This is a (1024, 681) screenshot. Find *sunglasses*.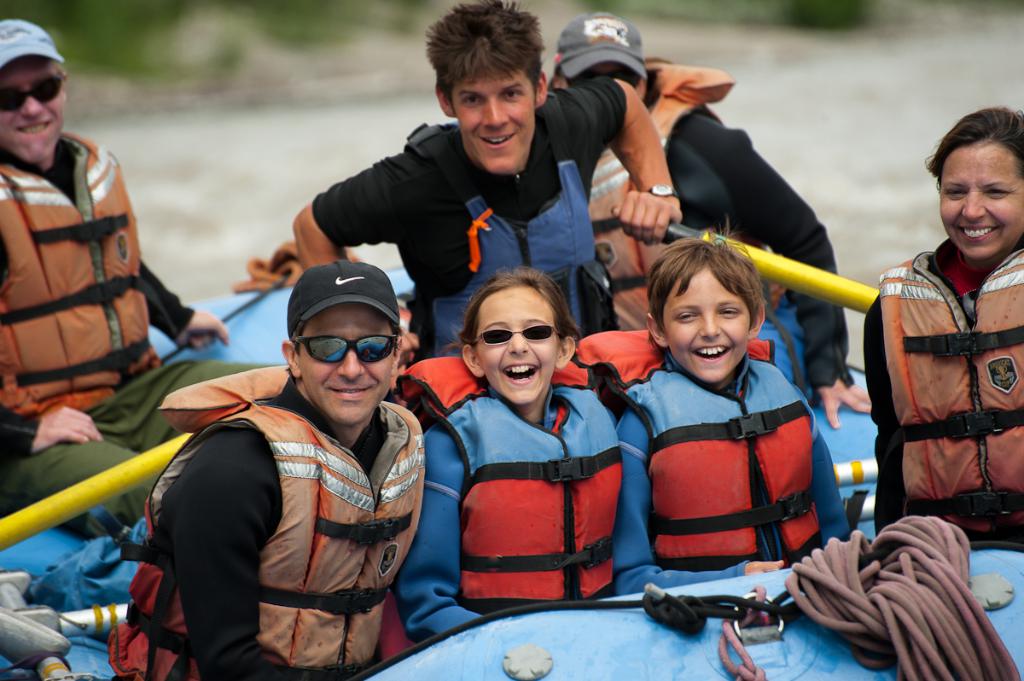
Bounding box: bbox=(0, 72, 66, 113).
